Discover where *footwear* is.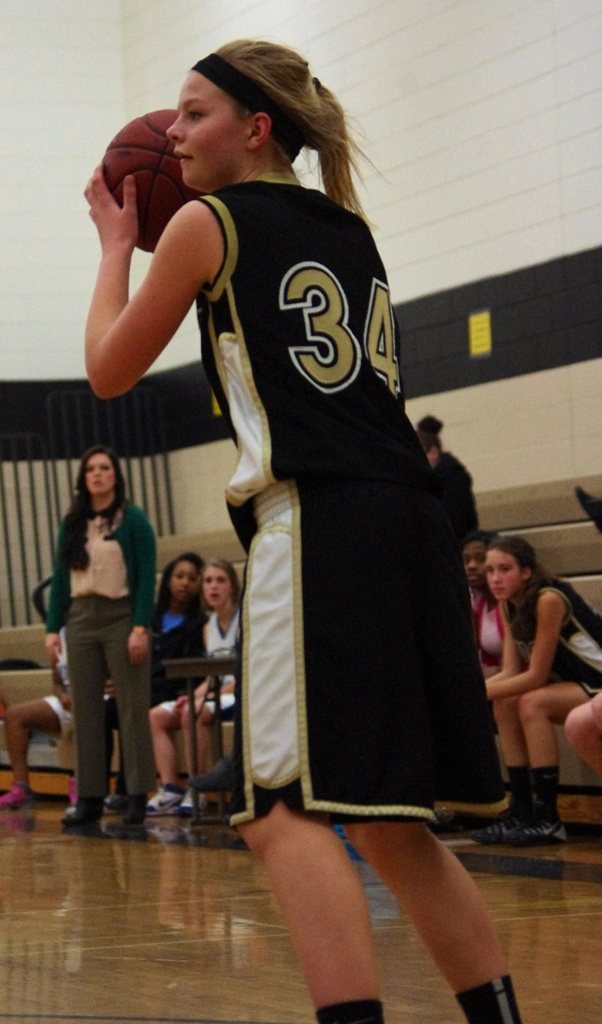
Discovered at l=188, t=751, r=232, b=791.
